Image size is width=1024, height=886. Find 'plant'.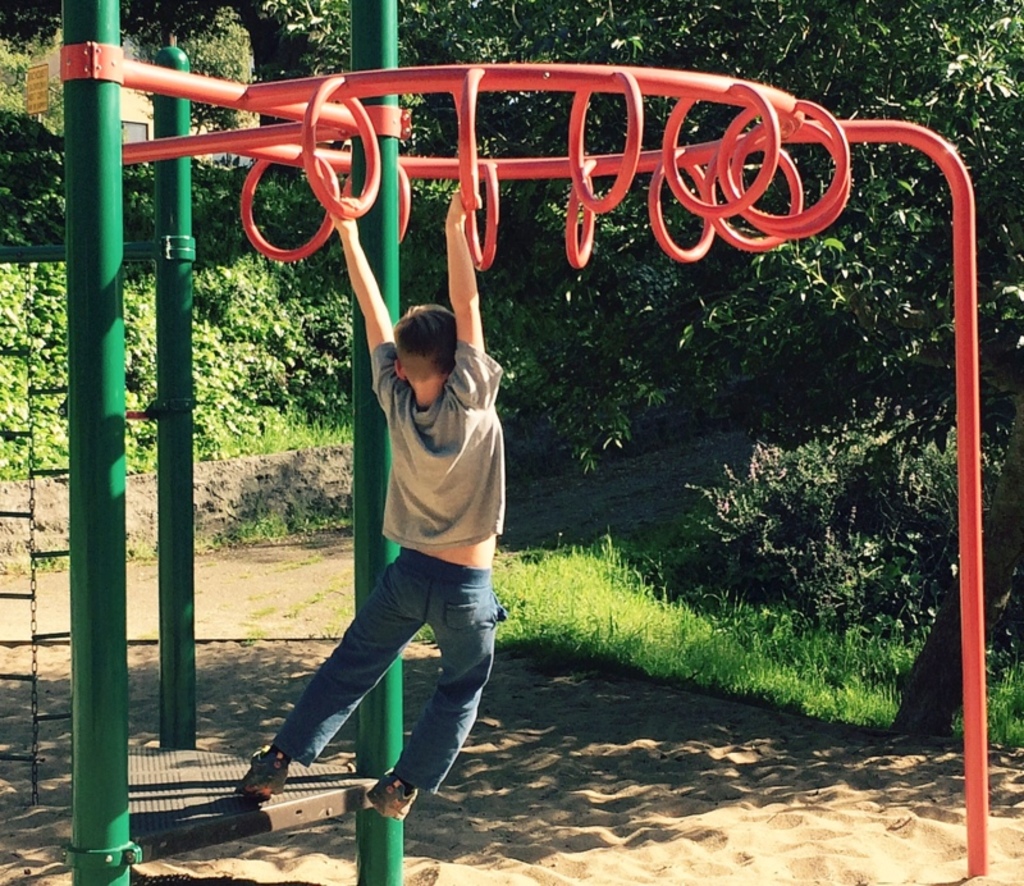
bbox(125, 540, 159, 565).
